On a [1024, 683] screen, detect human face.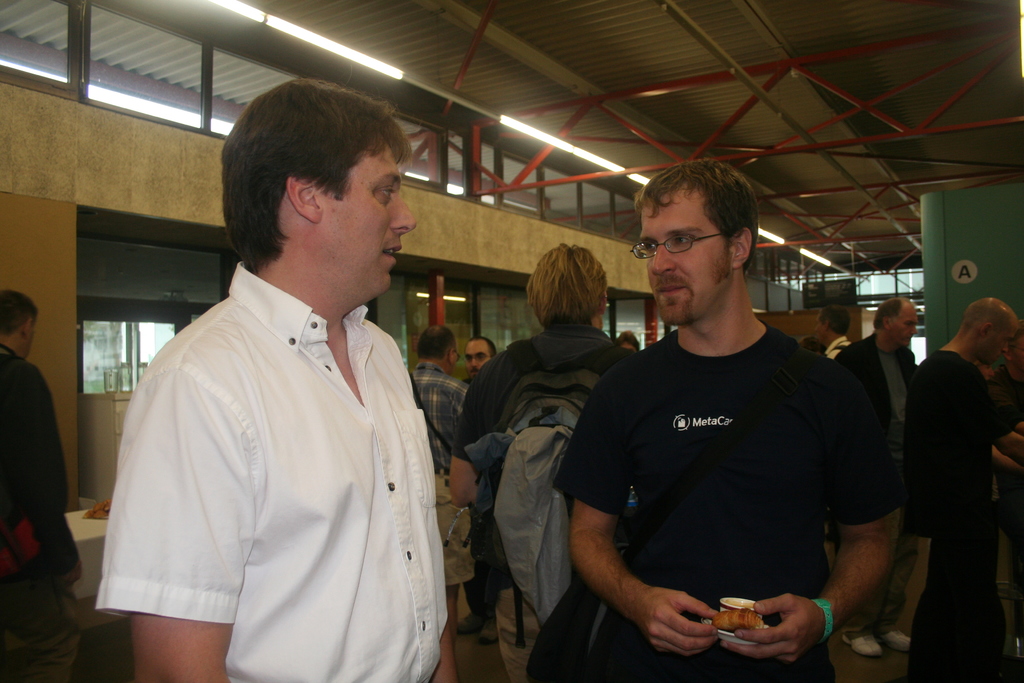
bbox=(990, 328, 1012, 359).
